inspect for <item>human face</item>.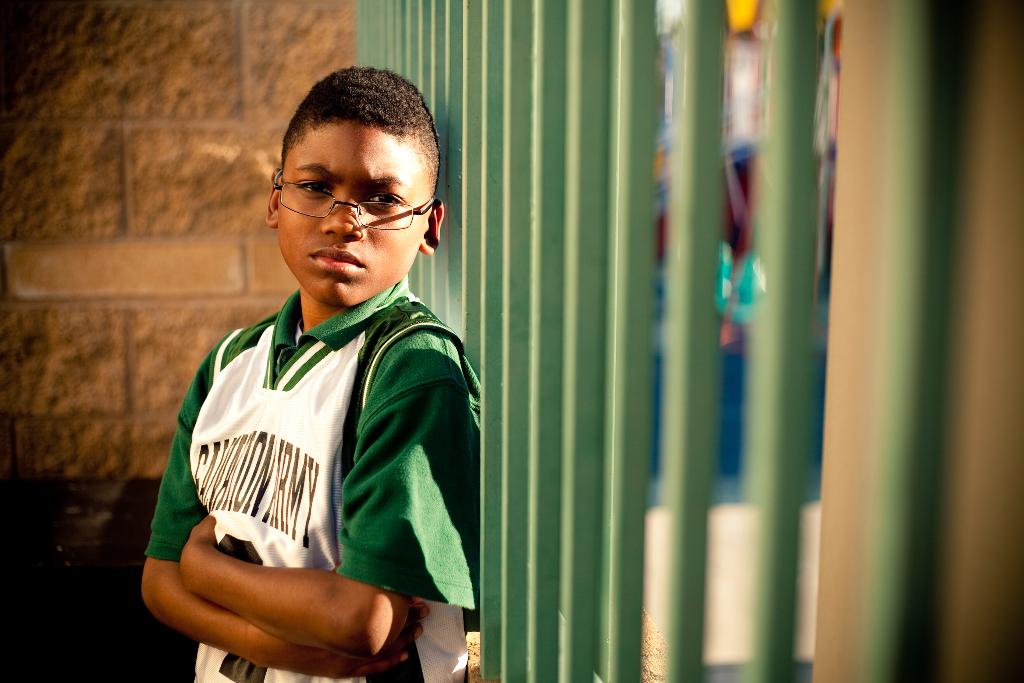
Inspection: [273,122,435,309].
